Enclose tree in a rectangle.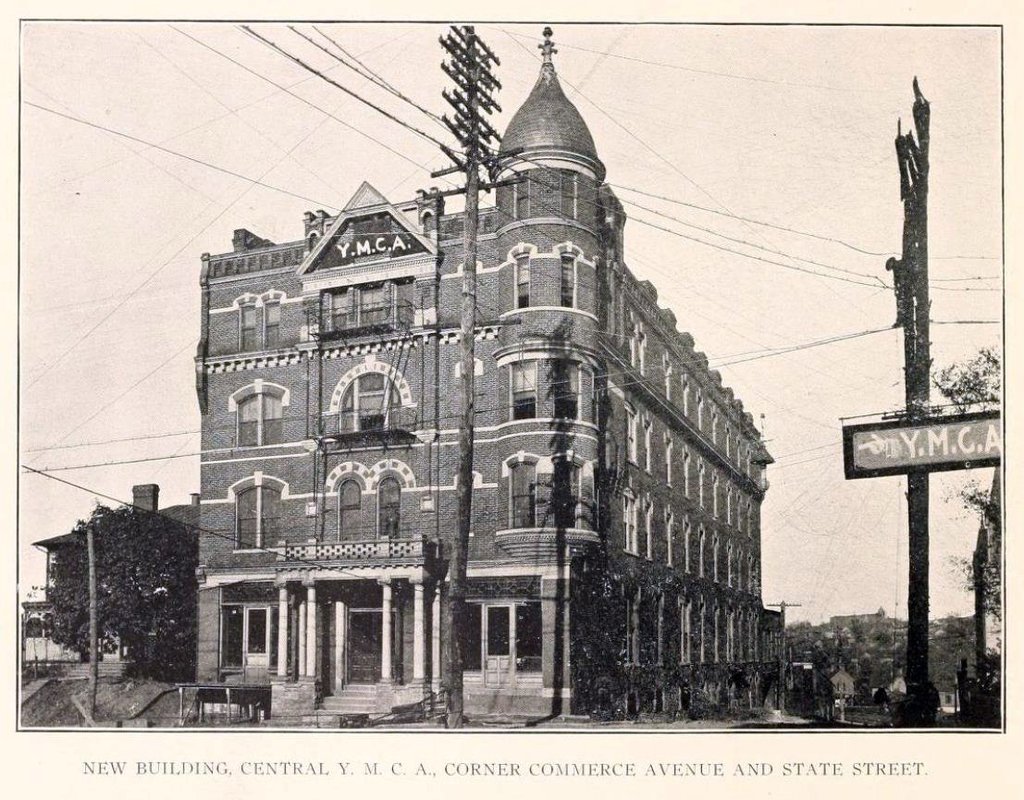
left=43, top=506, right=203, bottom=678.
